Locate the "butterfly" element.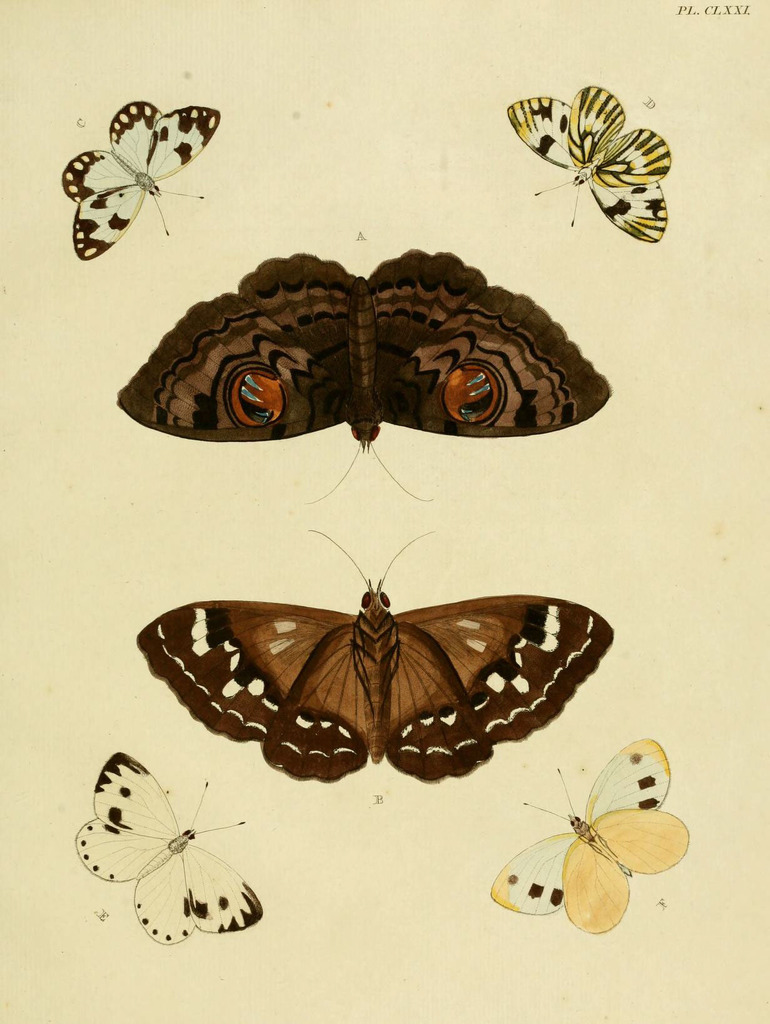
Element bbox: 124 524 619 791.
